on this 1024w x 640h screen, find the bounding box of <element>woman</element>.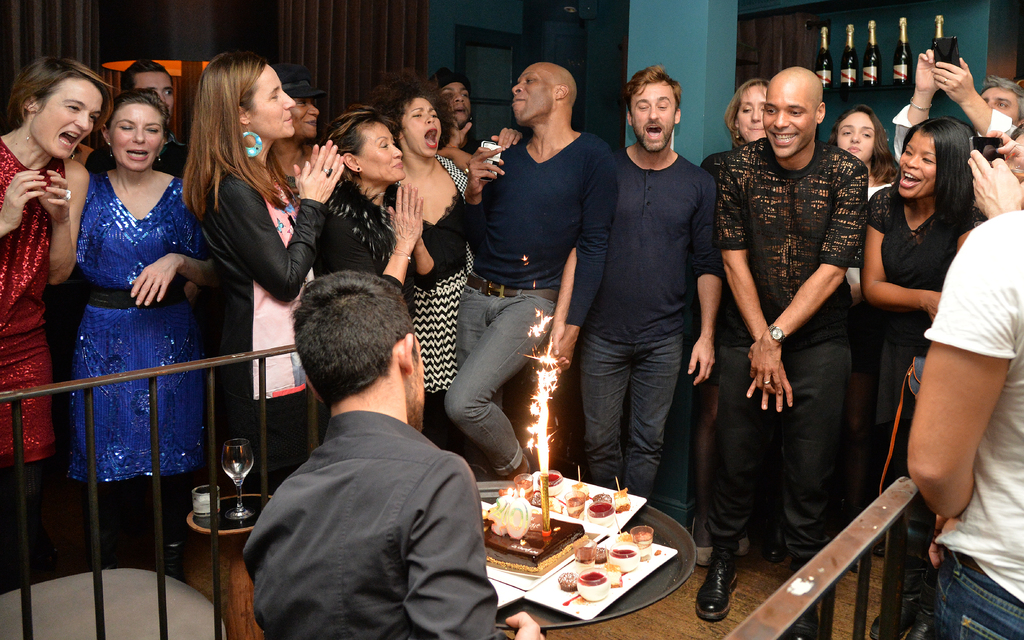
Bounding box: [707, 69, 780, 571].
